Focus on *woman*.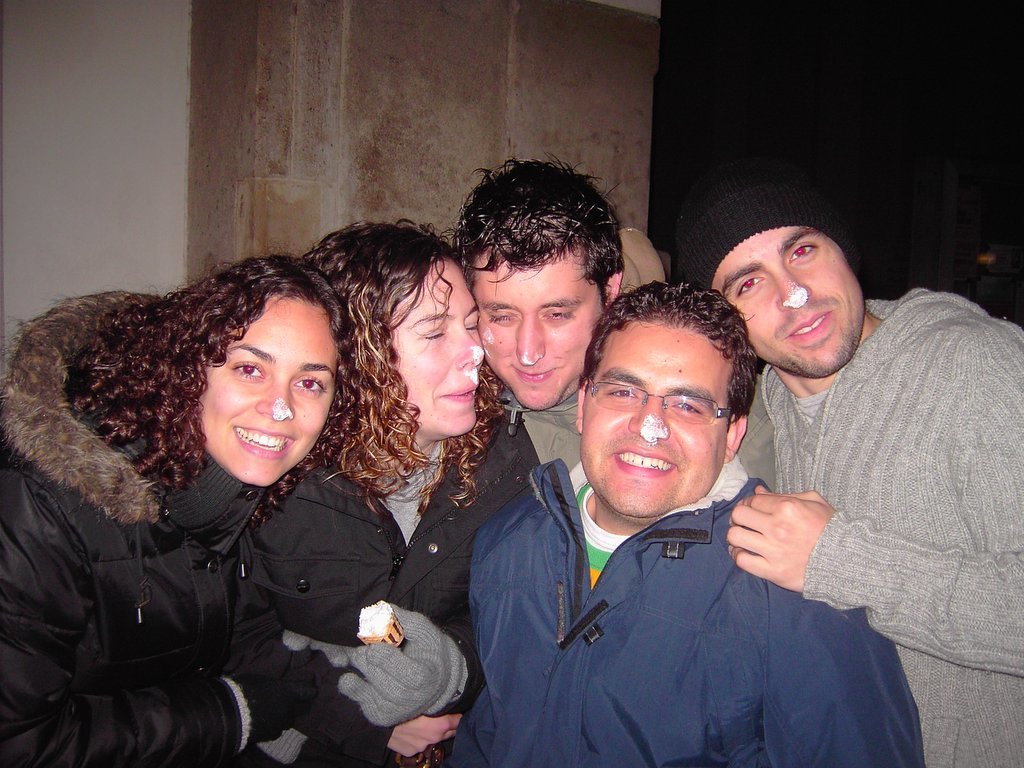
Focused at bbox(303, 220, 553, 767).
